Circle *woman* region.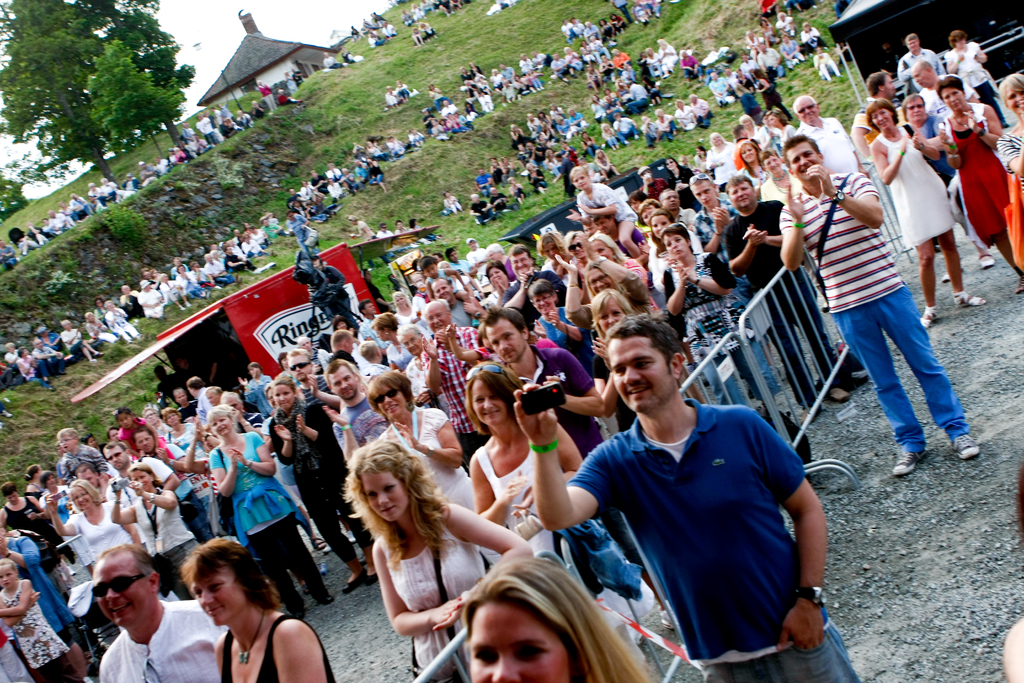
Region: x1=530, y1=283, x2=581, y2=362.
